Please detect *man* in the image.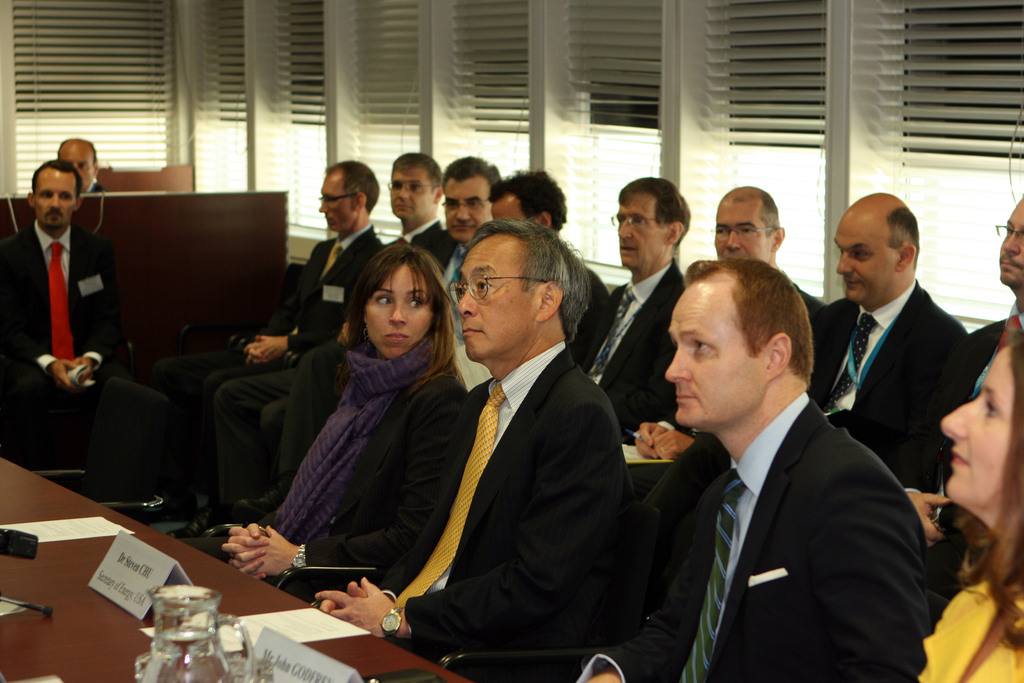
[left=573, top=249, right=927, bottom=682].
